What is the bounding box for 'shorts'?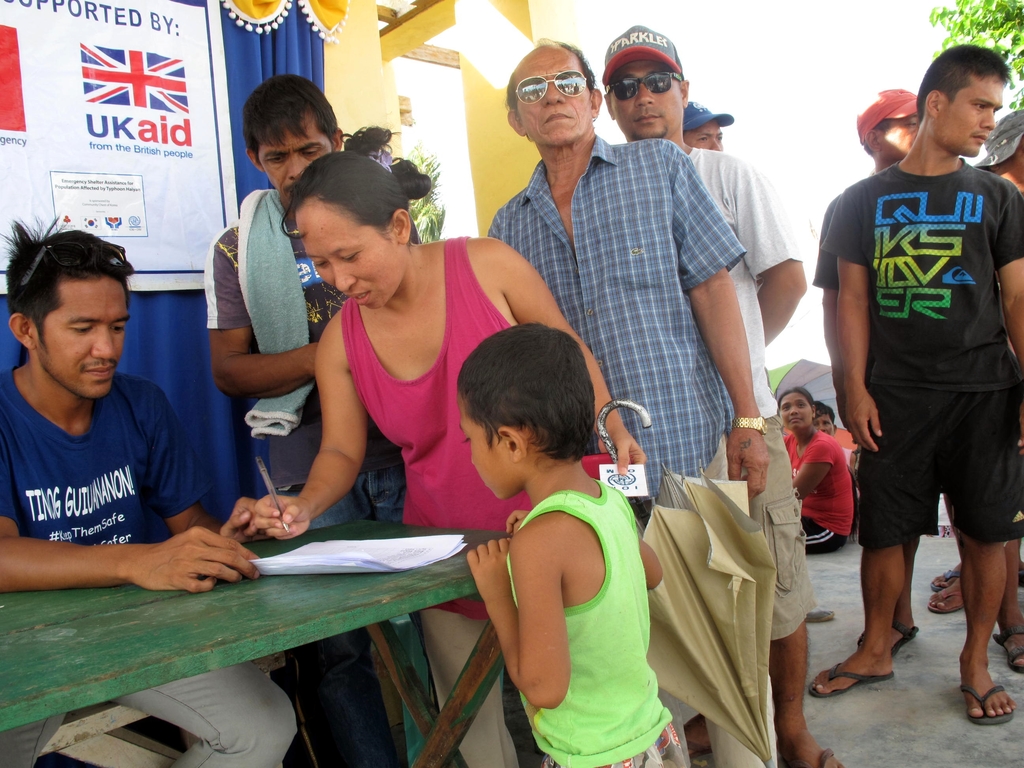
crop(861, 388, 1023, 544).
